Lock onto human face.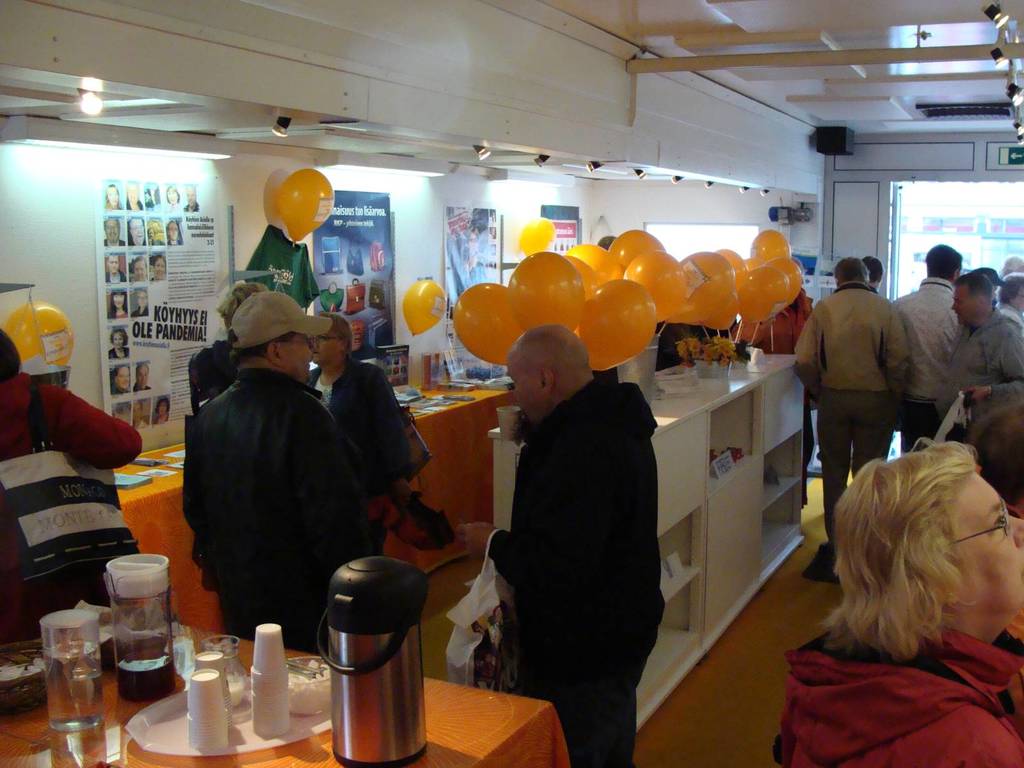
Locked: box=[951, 282, 975, 325].
